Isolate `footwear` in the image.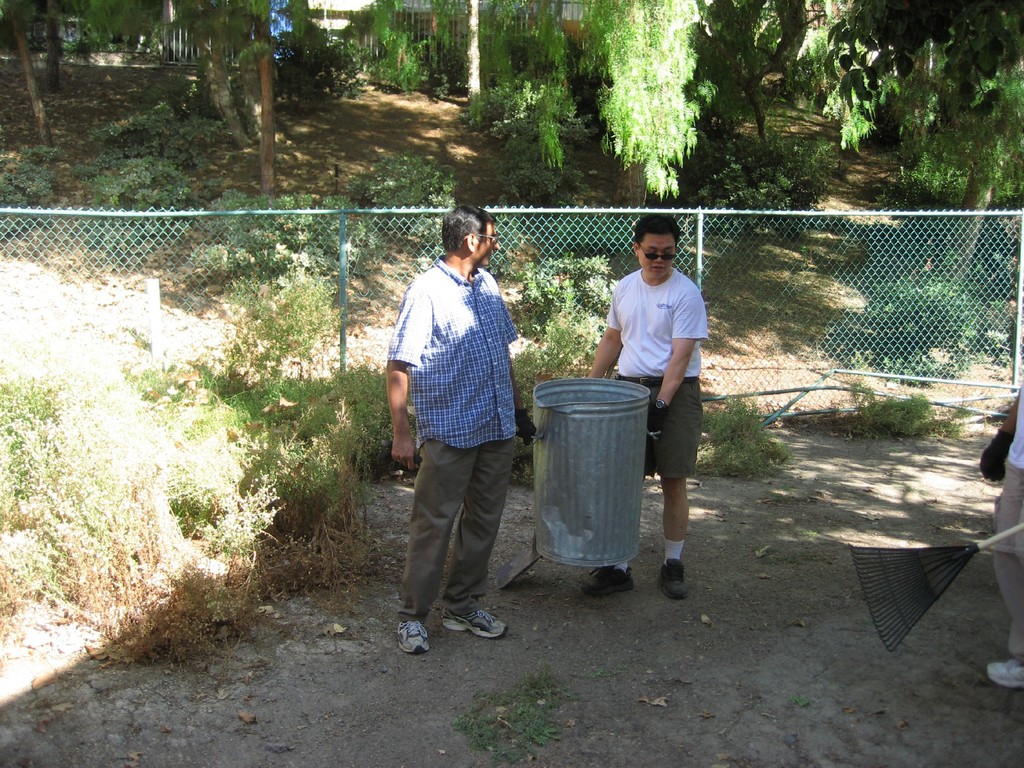
Isolated region: [x1=577, y1=561, x2=632, y2=600].
